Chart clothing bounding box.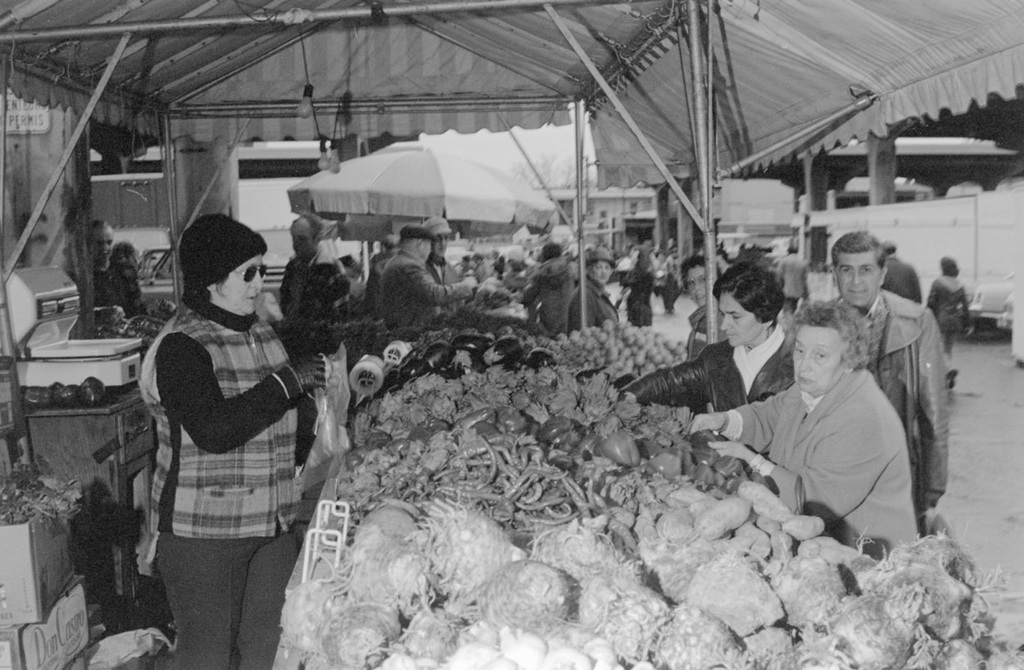
Charted: left=566, top=276, right=618, bottom=332.
